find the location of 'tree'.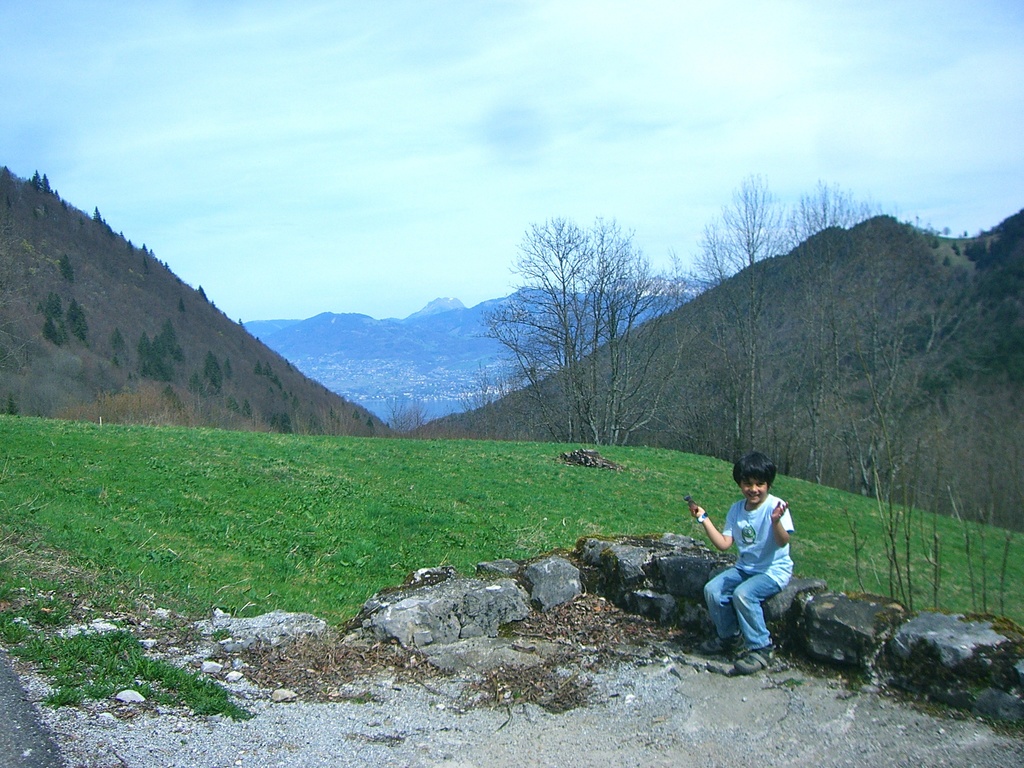
Location: <box>383,404,404,440</box>.
